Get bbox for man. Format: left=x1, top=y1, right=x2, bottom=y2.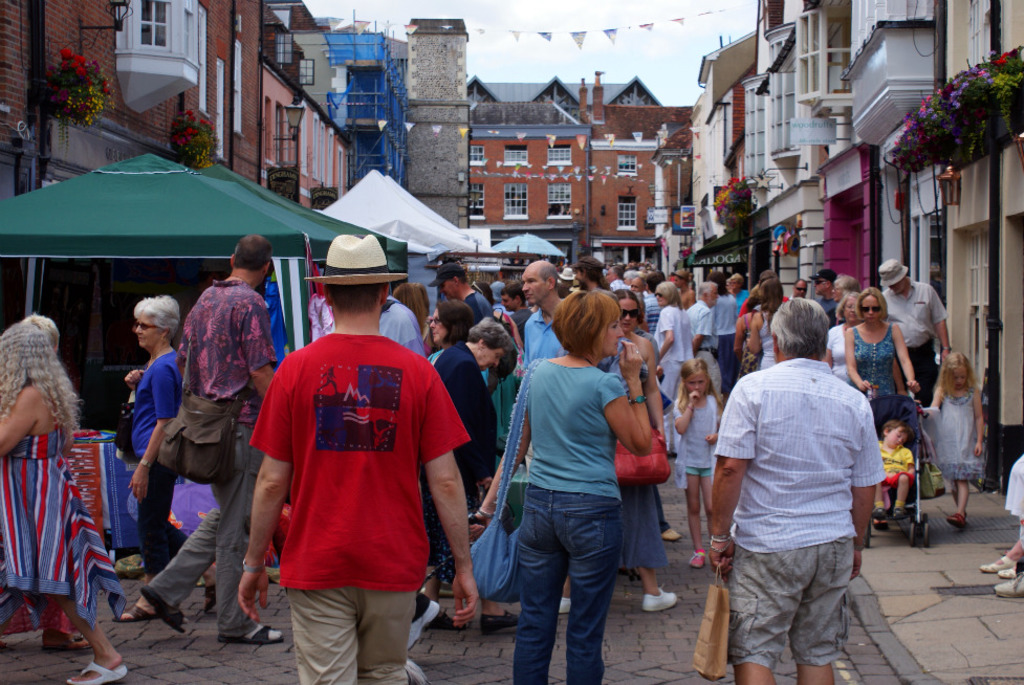
left=790, top=275, right=809, bottom=302.
